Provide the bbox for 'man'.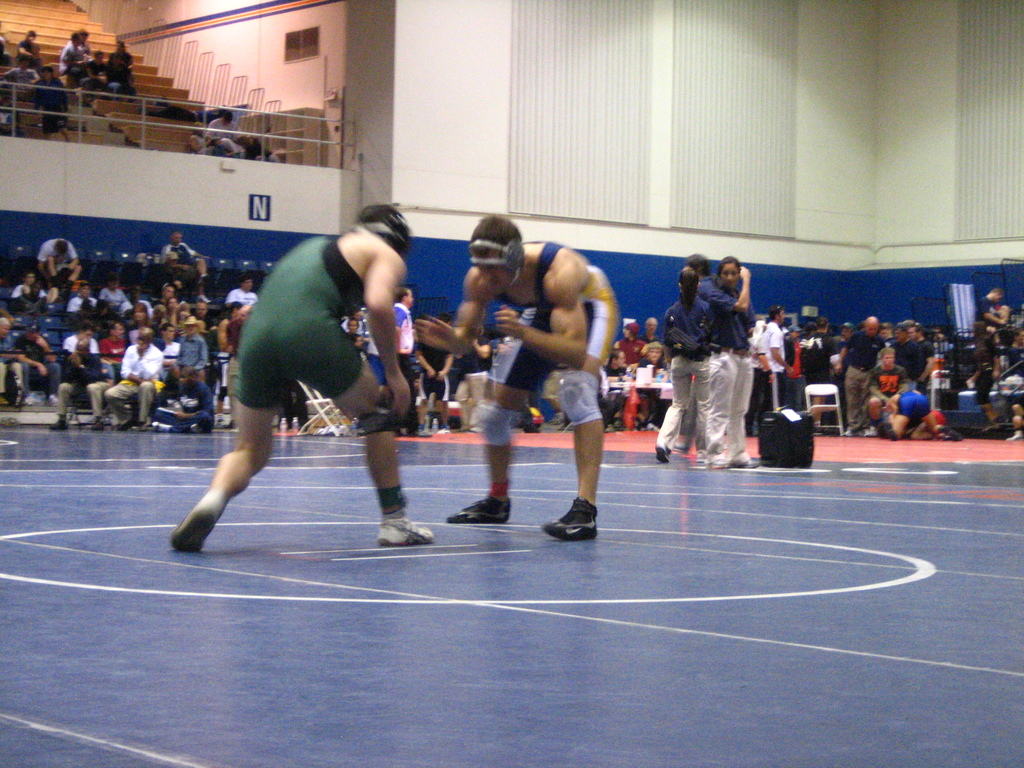
15, 28, 42, 64.
